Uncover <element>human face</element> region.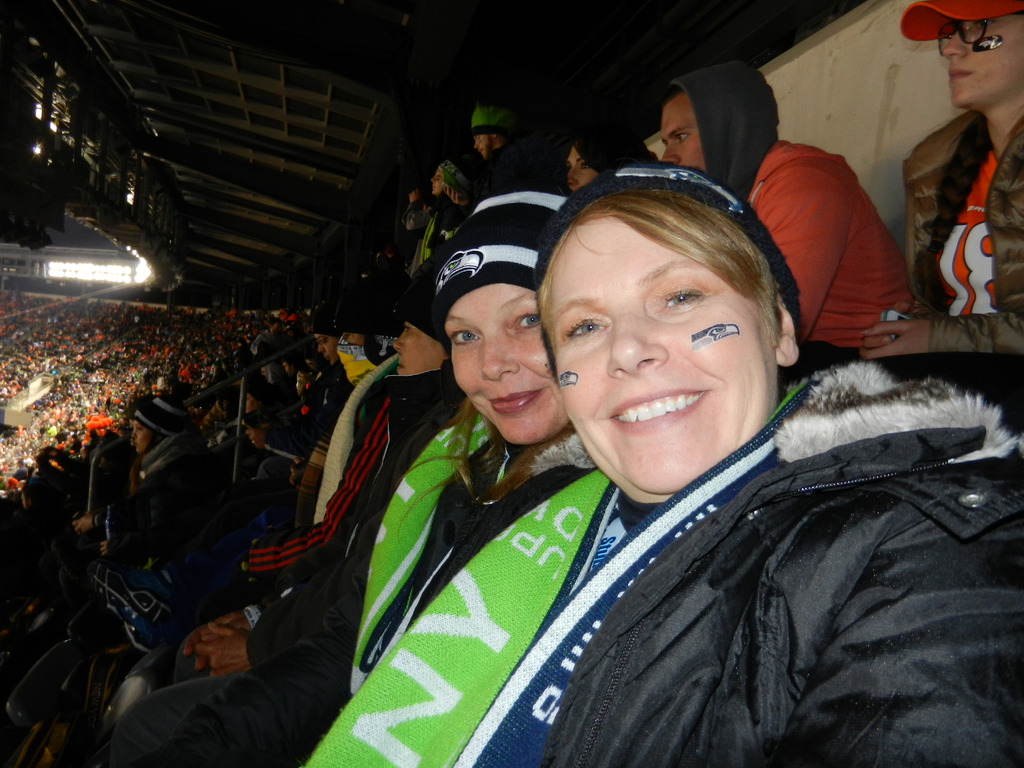
Uncovered: bbox=[559, 221, 773, 491].
